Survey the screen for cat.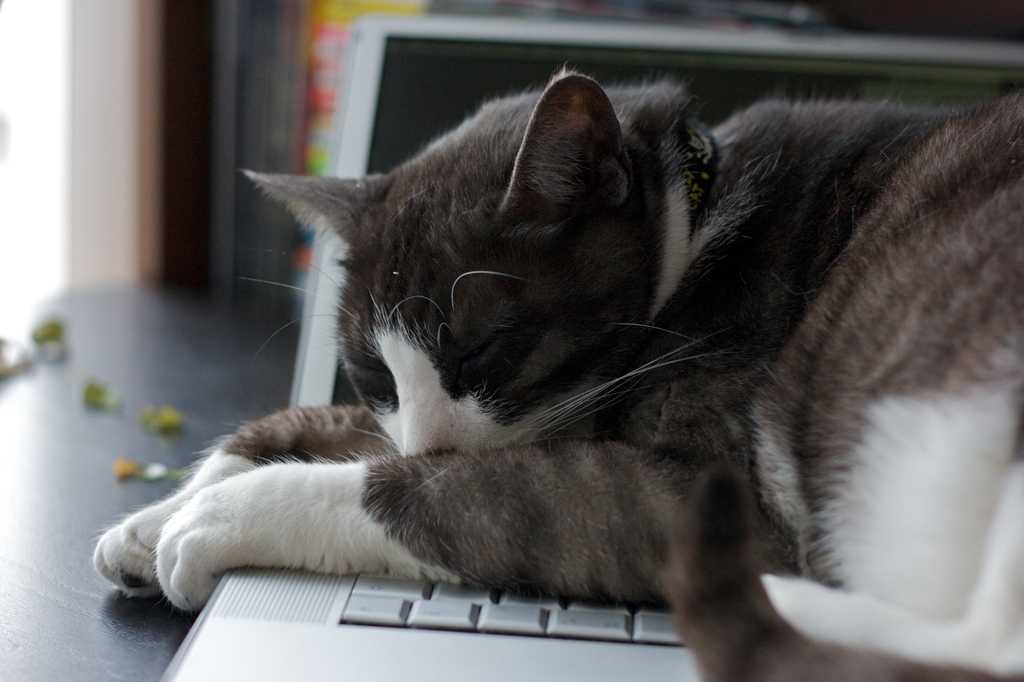
Survey found: (x1=84, y1=77, x2=1023, y2=681).
